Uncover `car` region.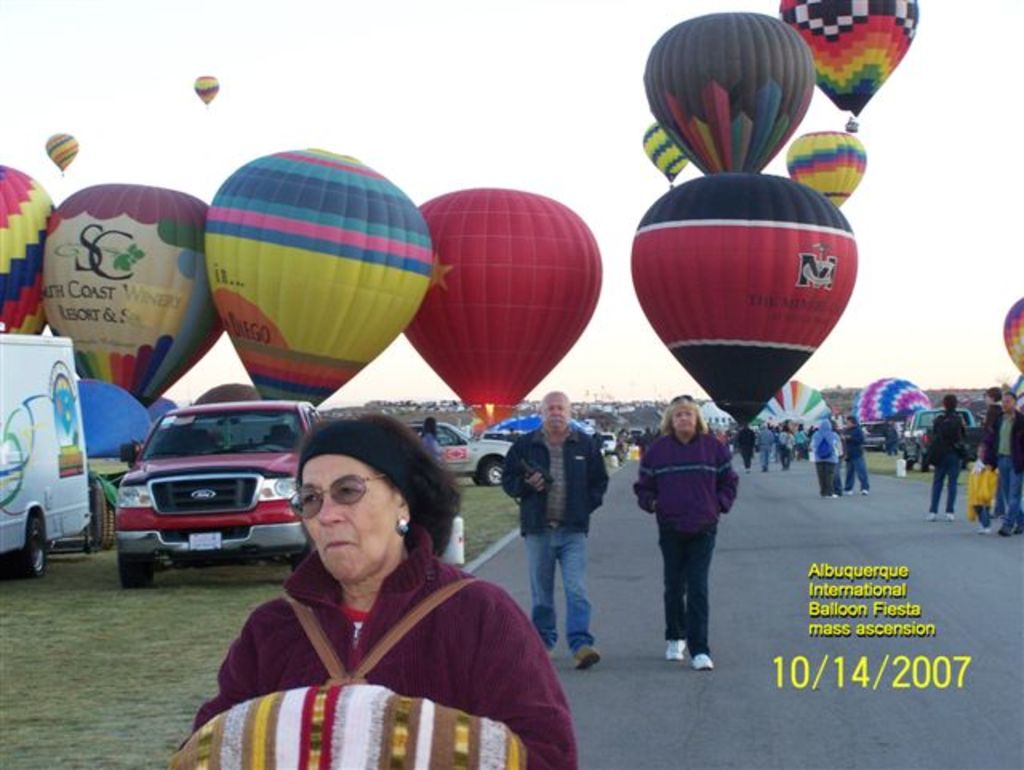
Uncovered: box(114, 395, 325, 586).
